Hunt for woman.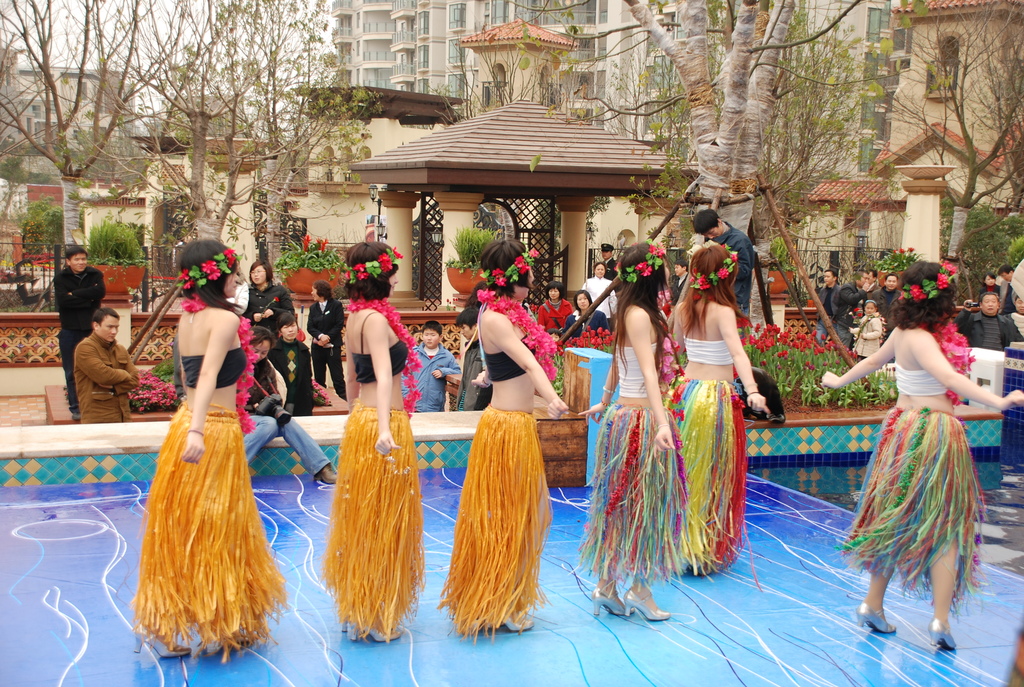
Hunted down at 130, 226, 278, 666.
